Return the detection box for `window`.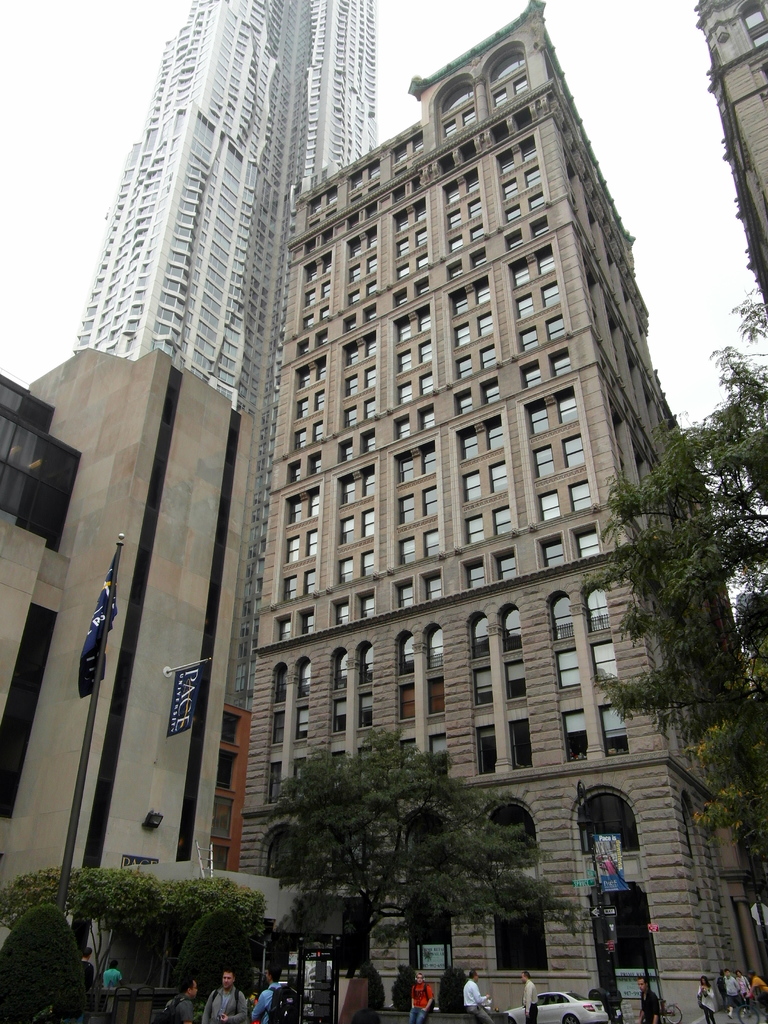
Rect(440, 122, 456, 138).
